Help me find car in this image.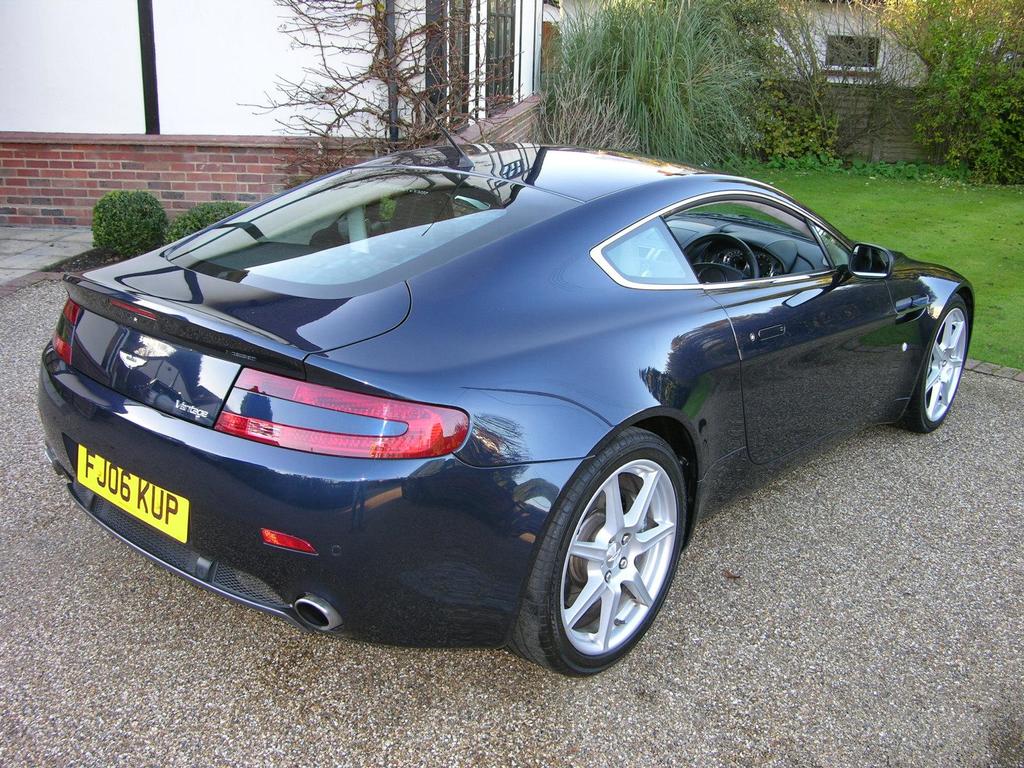
Found it: l=39, t=90, r=973, b=678.
